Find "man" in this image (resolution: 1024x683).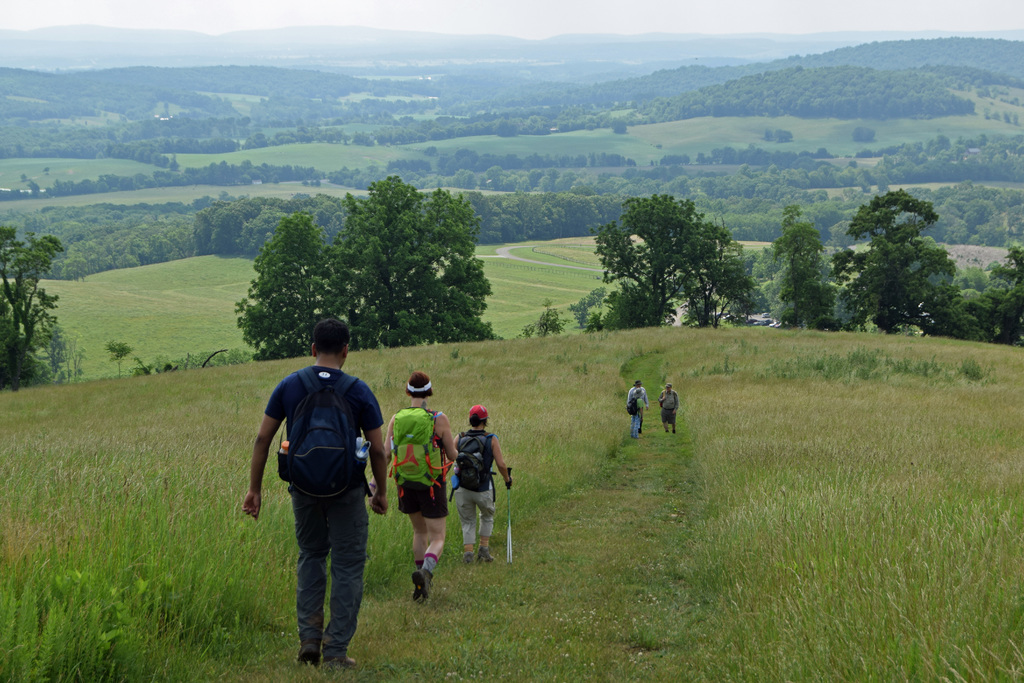
bbox=[239, 320, 396, 670].
